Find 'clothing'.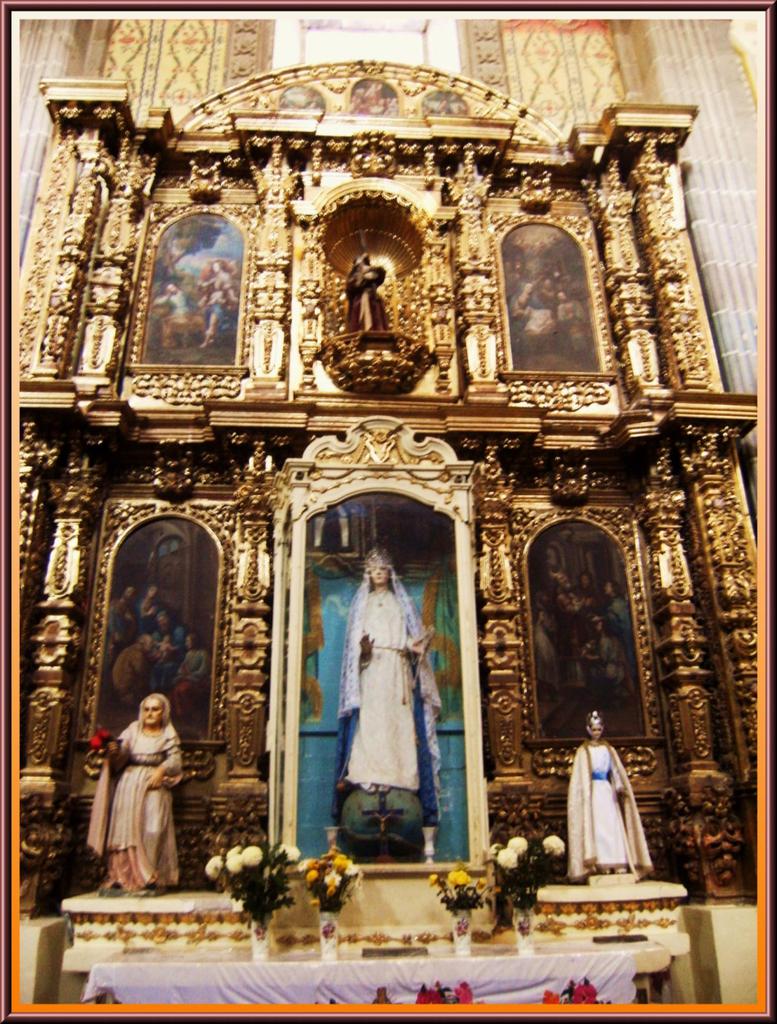
(left=568, top=583, right=603, bottom=623).
